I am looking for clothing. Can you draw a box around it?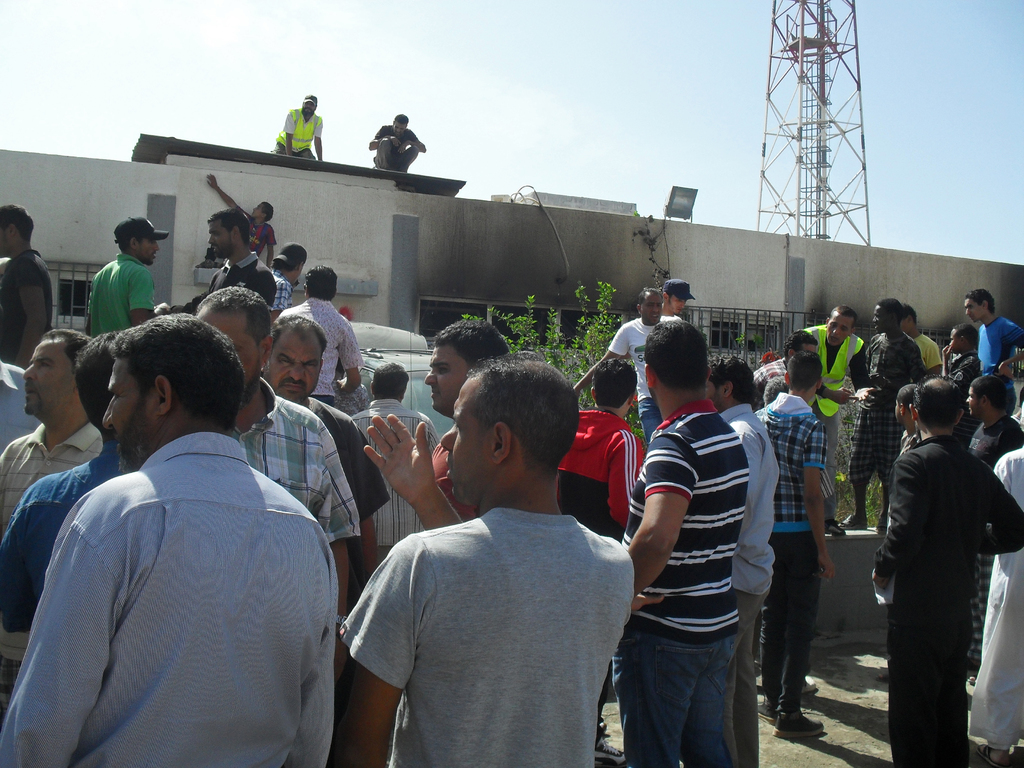
Sure, the bounding box is bbox=[0, 357, 30, 438].
